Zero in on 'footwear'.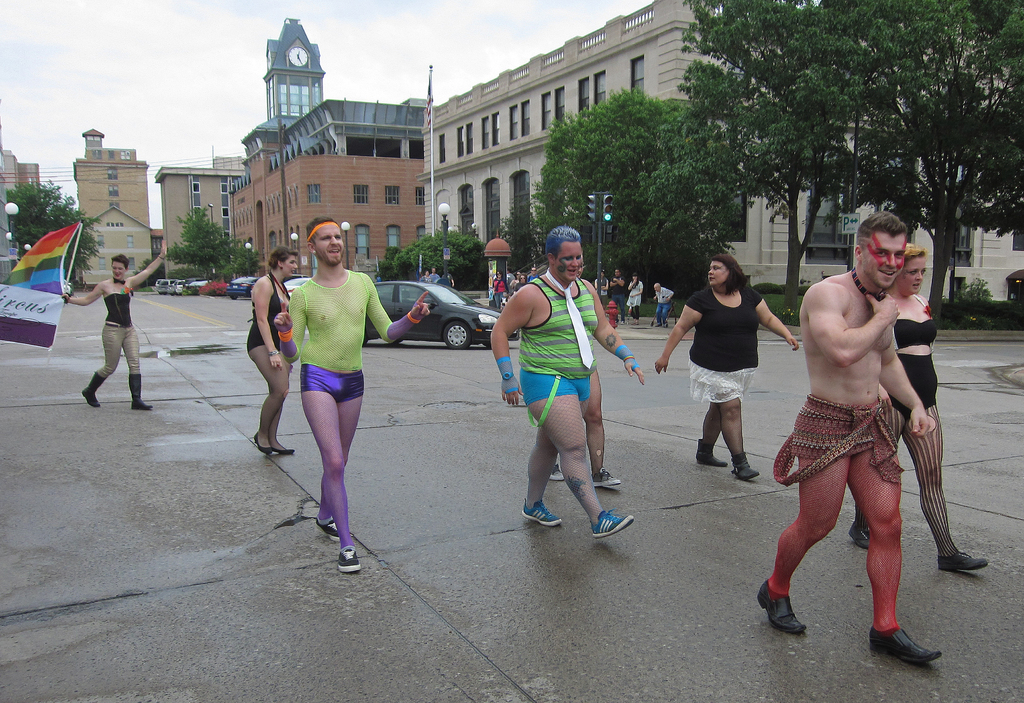
Zeroed in: {"left": 590, "top": 468, "right": 622, "bottom": 487}.
